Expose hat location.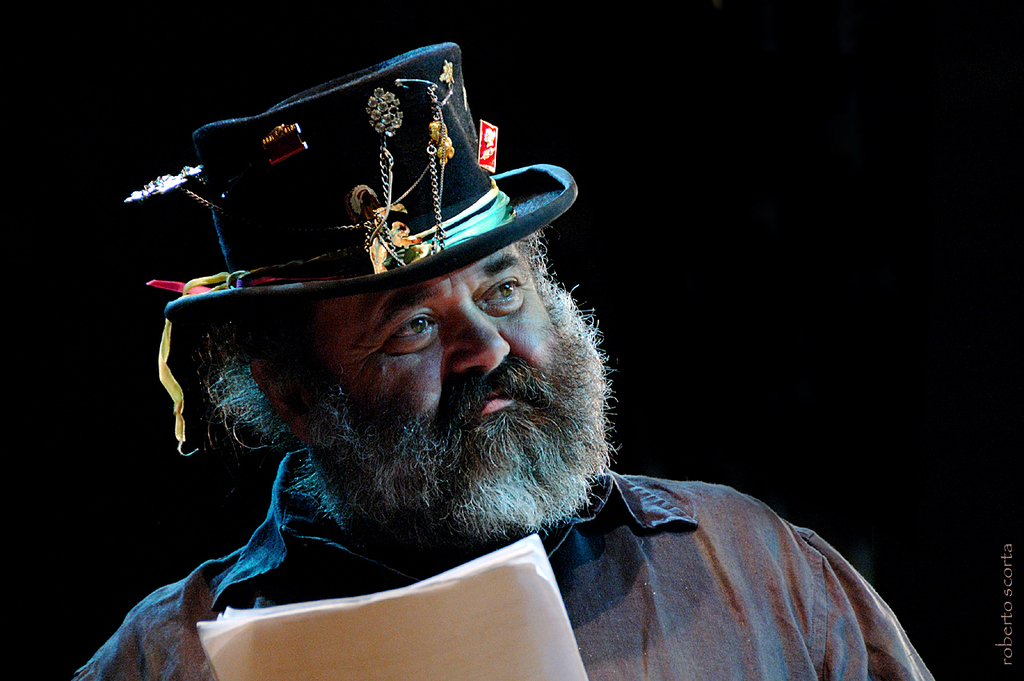
Exposed at {"x1": 121, "y1": 39, "x2": 576, "y2": 458}.
